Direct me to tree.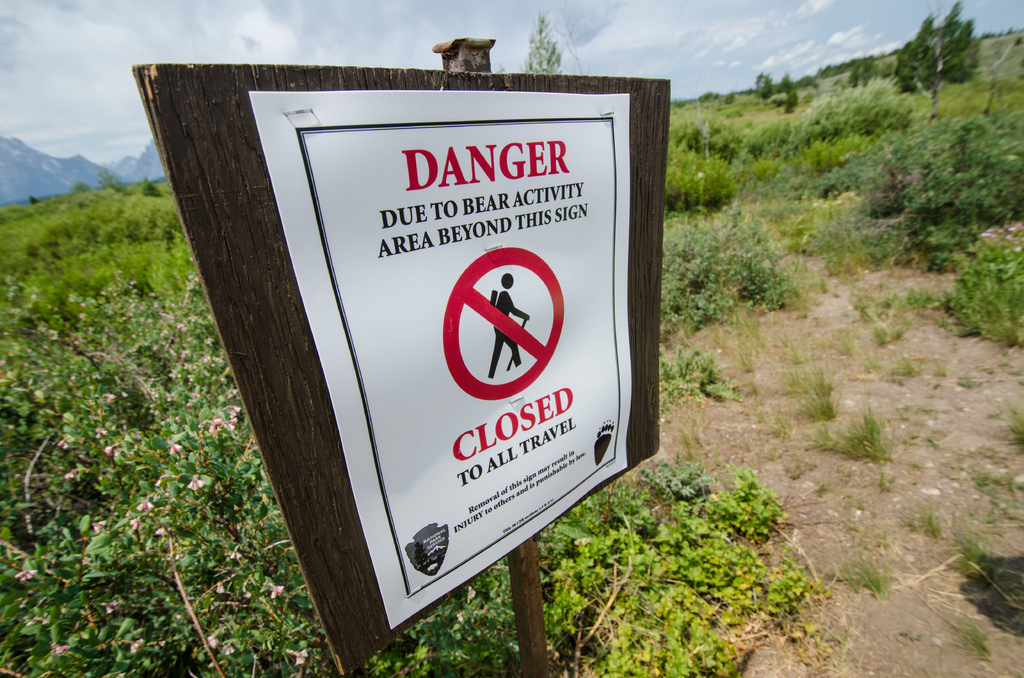
Direction: (895, 3, 978, 99).
